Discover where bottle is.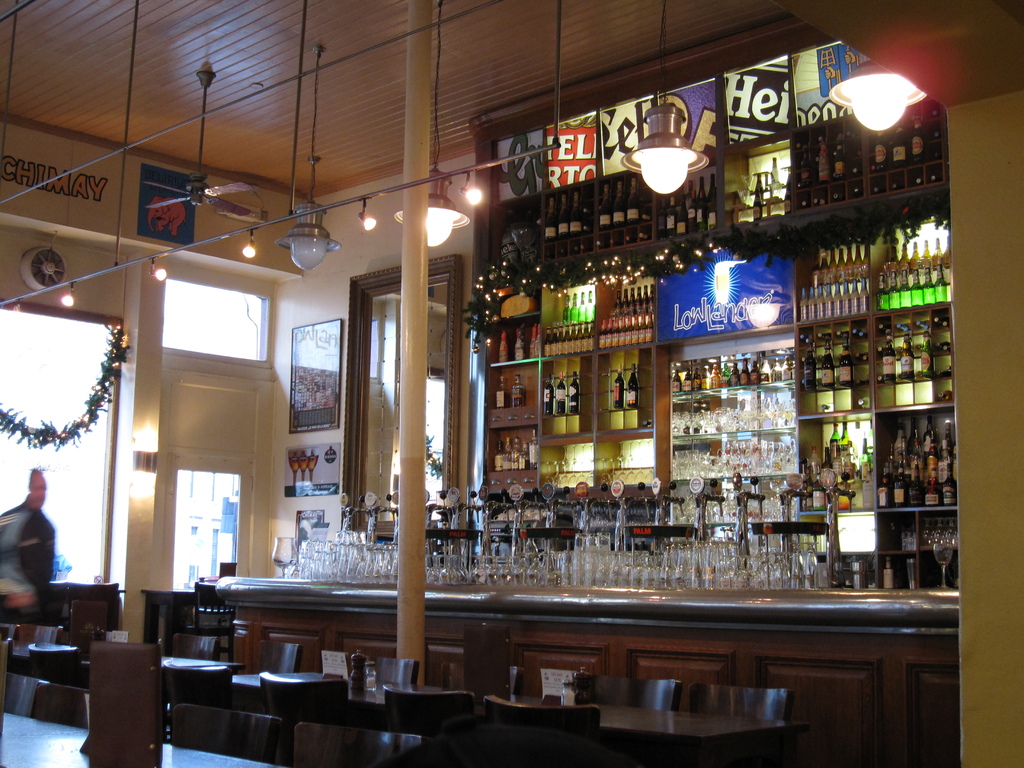
Discovered at locate(872, 275, 887, 315).
